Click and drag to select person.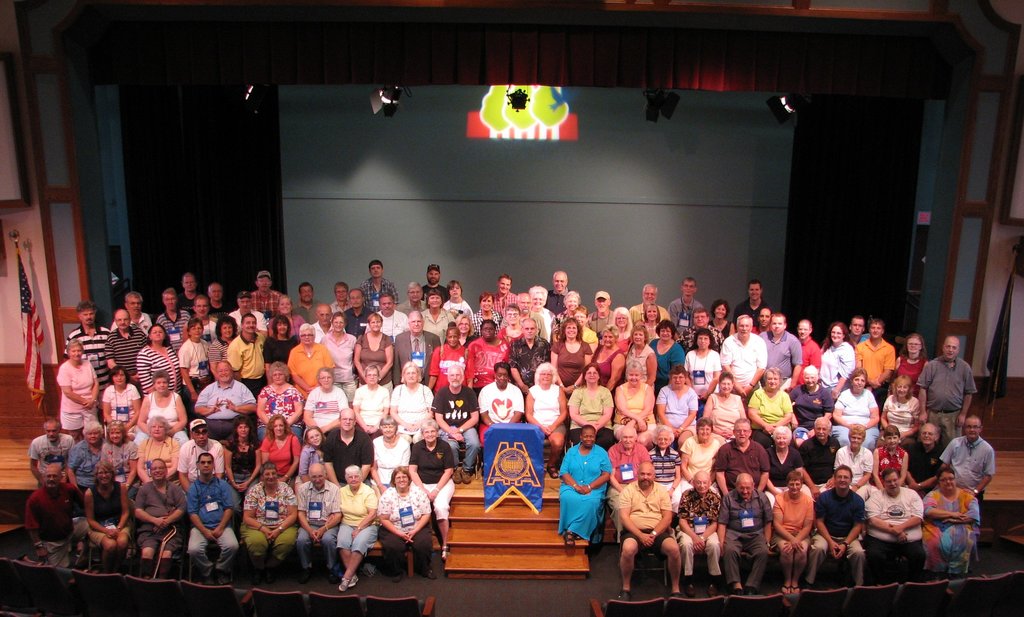
Selection: <region>916, 336, 977, 451</region>.
